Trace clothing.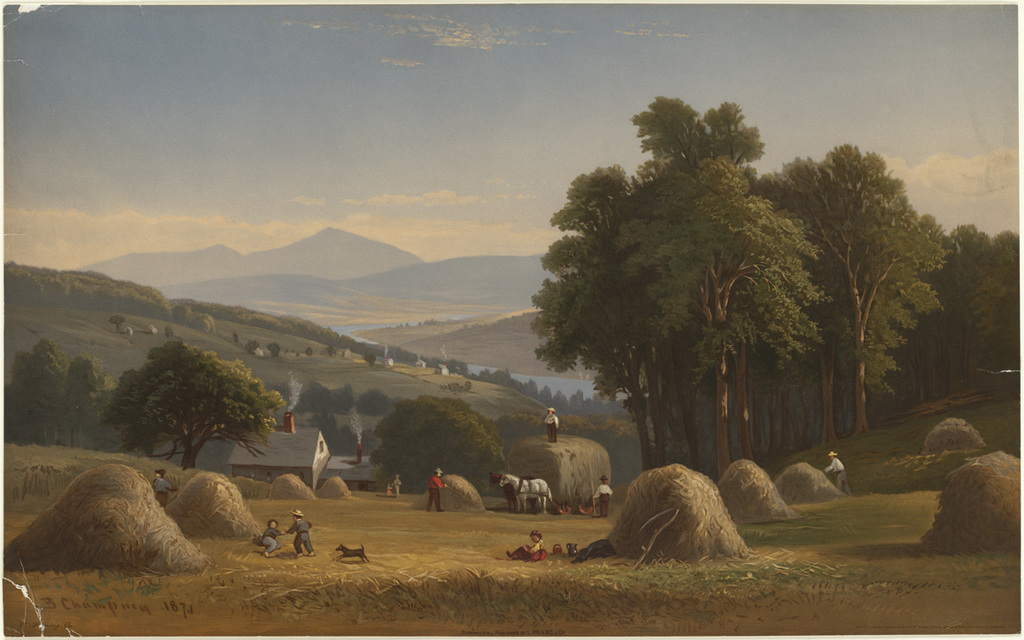
Traced to [left=825, top=458, right=852, bottom=495].
